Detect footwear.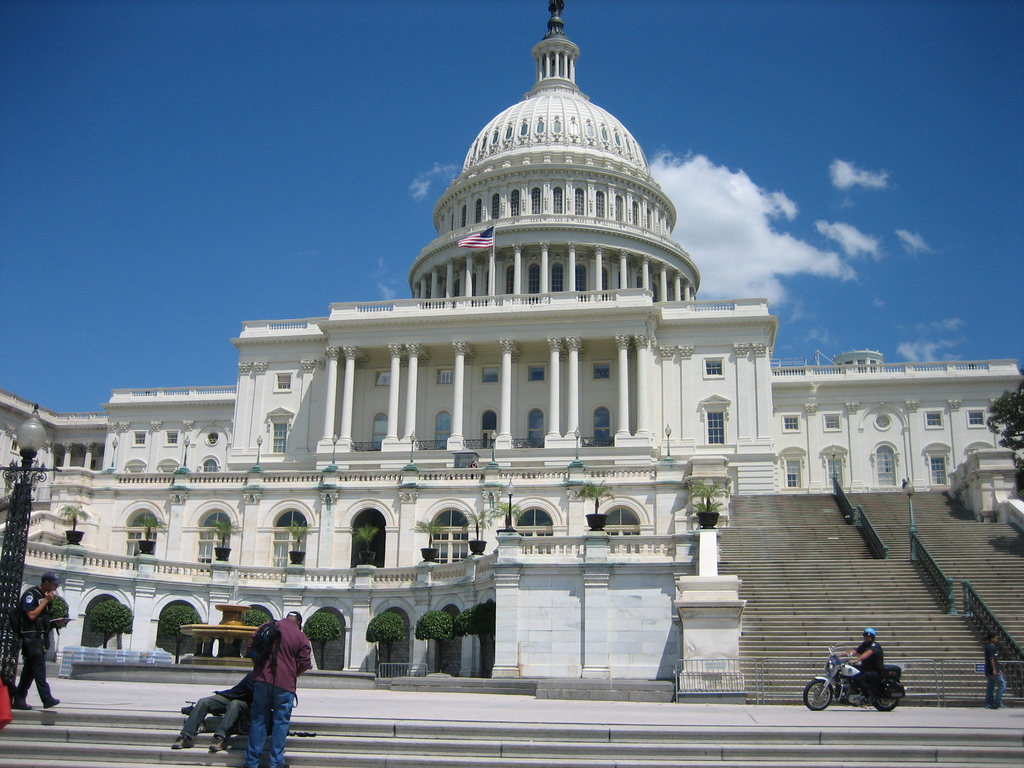
Detected at 210:733:225:747.
